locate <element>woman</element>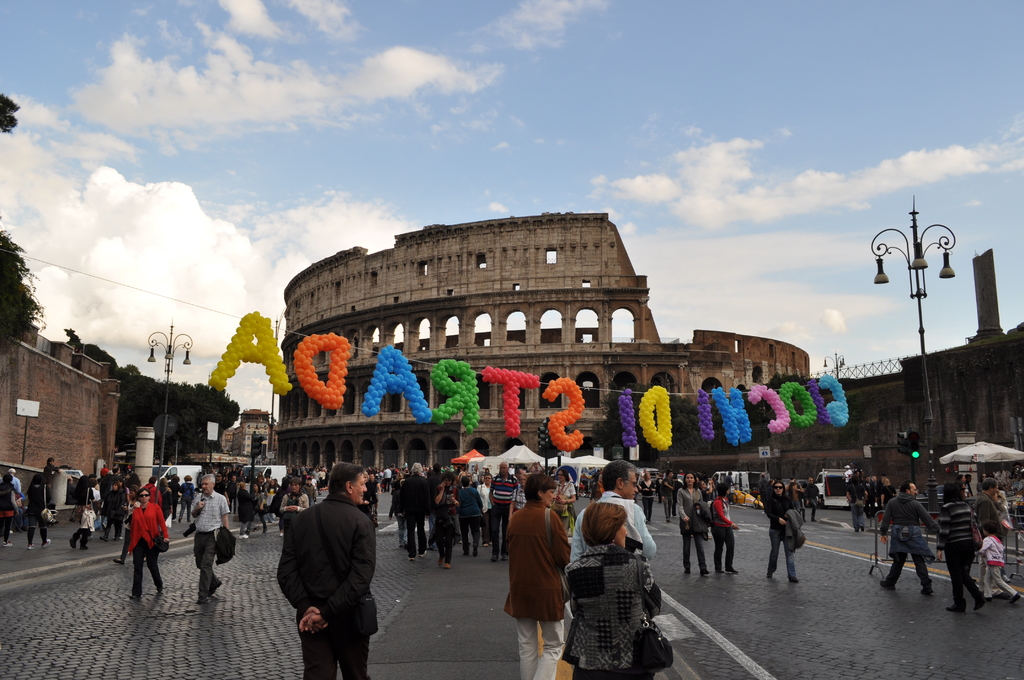
(977,490,1011,599)
